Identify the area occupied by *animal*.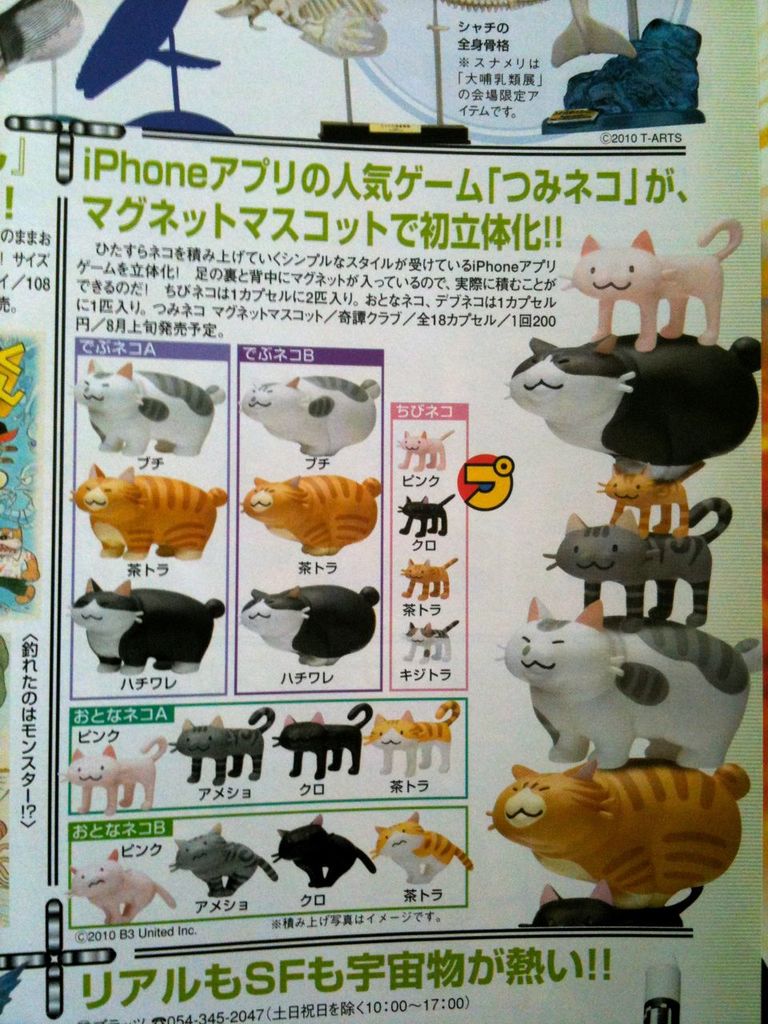
Area: Rect(59, 574, 225, 677).
